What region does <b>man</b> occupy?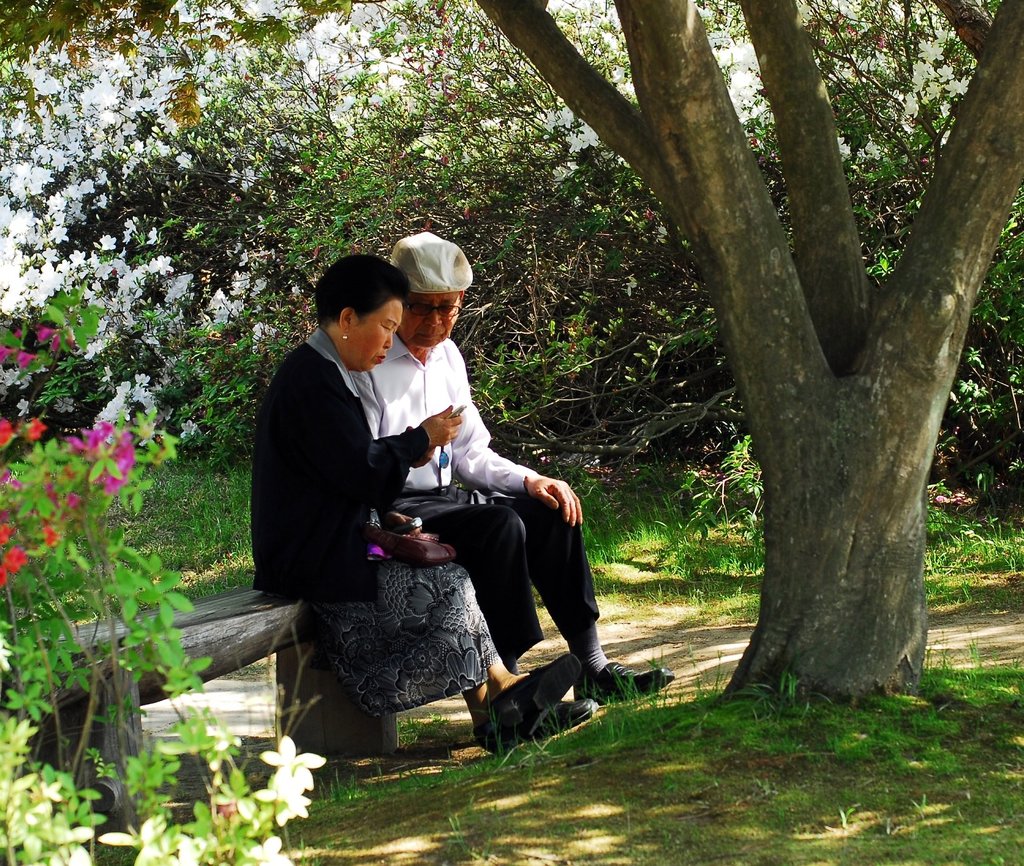
bbox=[252, 256, 616, 754].
